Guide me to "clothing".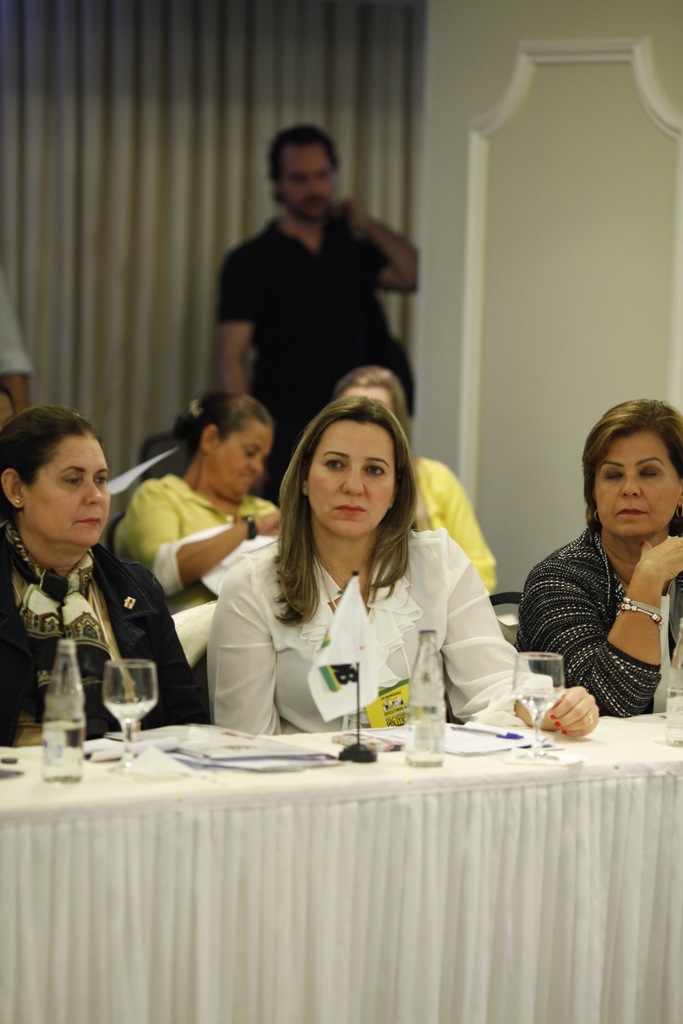
Guidance: 0/505/208/752.
